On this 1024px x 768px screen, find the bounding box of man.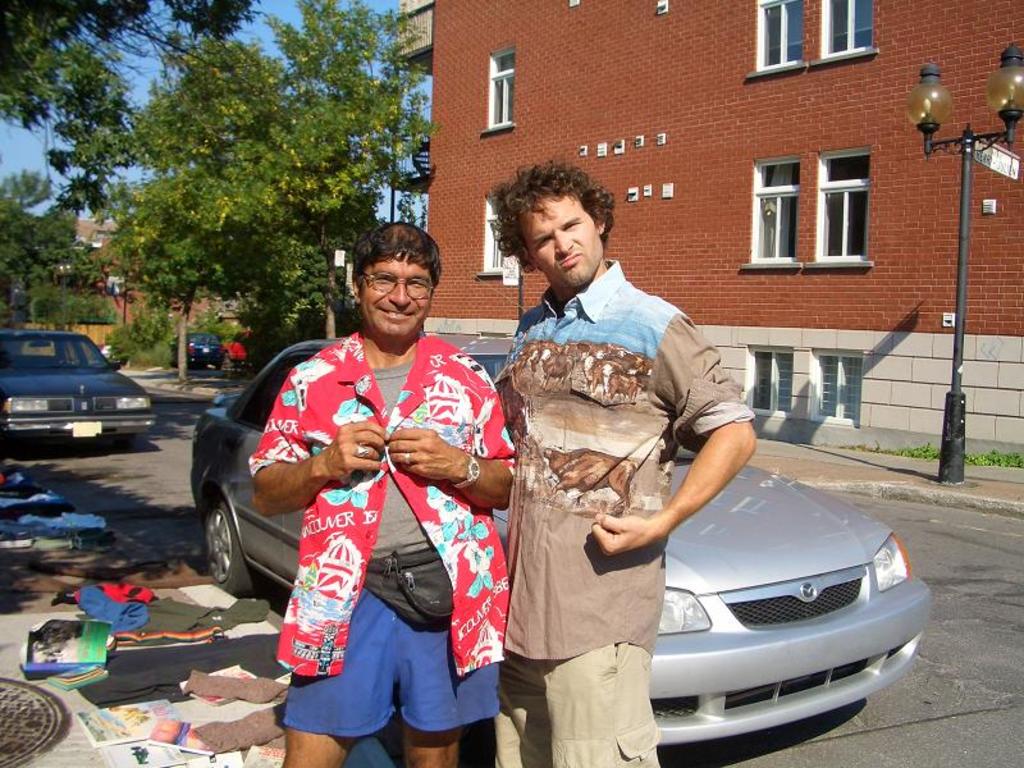
Bounding box: rect(247, 232, 509, 762).
